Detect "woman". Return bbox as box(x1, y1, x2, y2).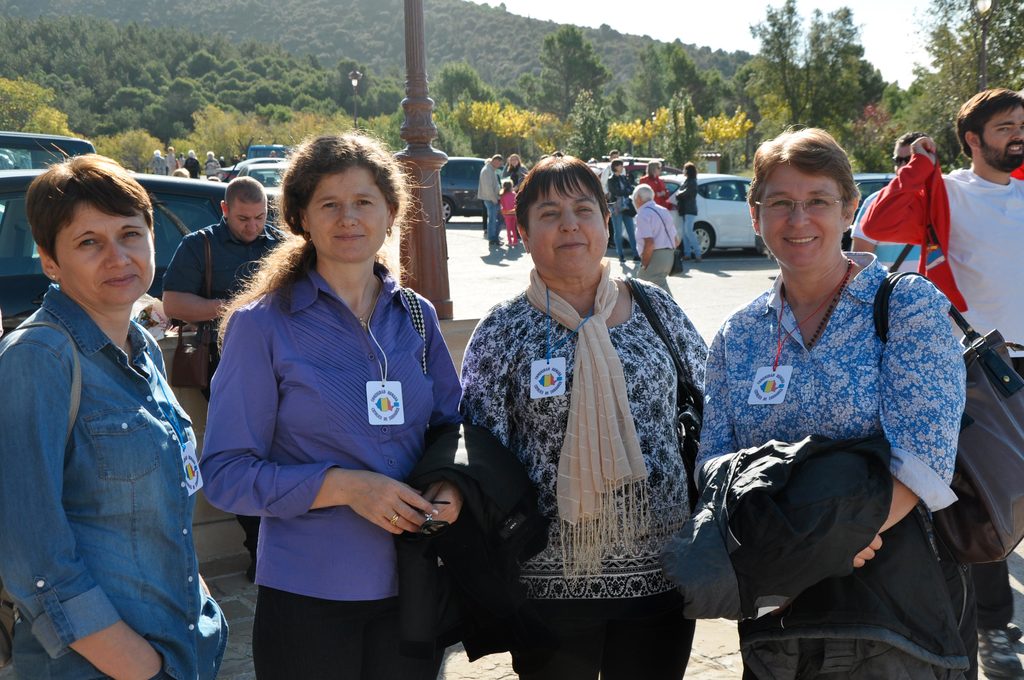
box(641, 157, 671, 213).
